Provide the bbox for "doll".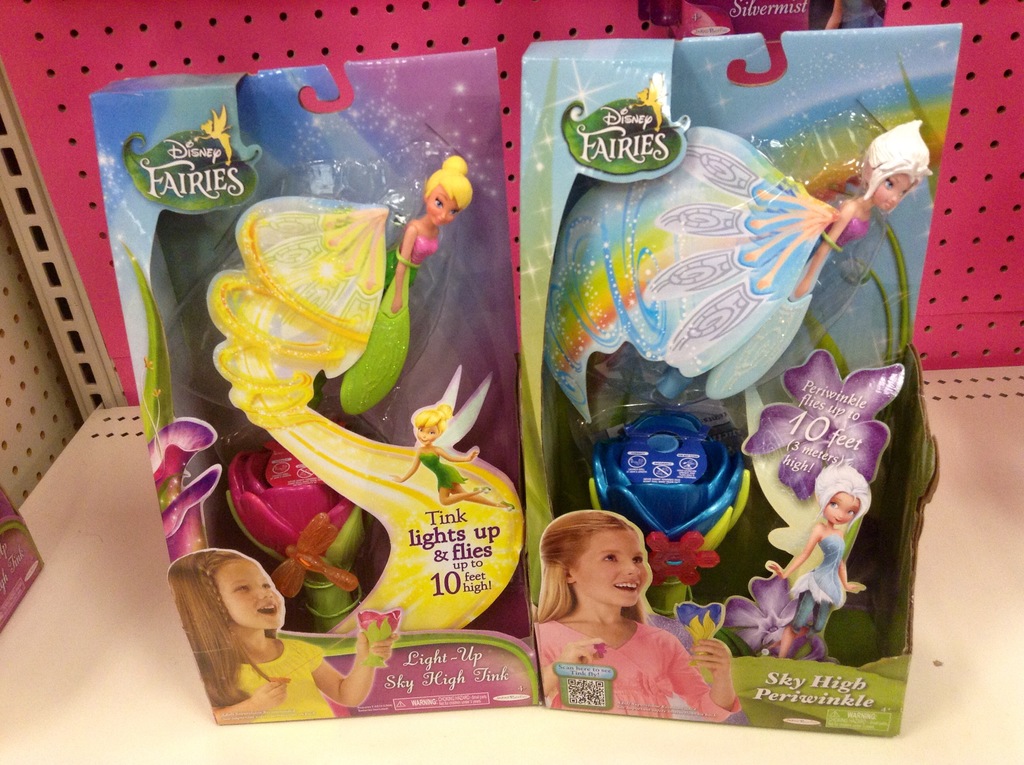
339:152:474:417.
